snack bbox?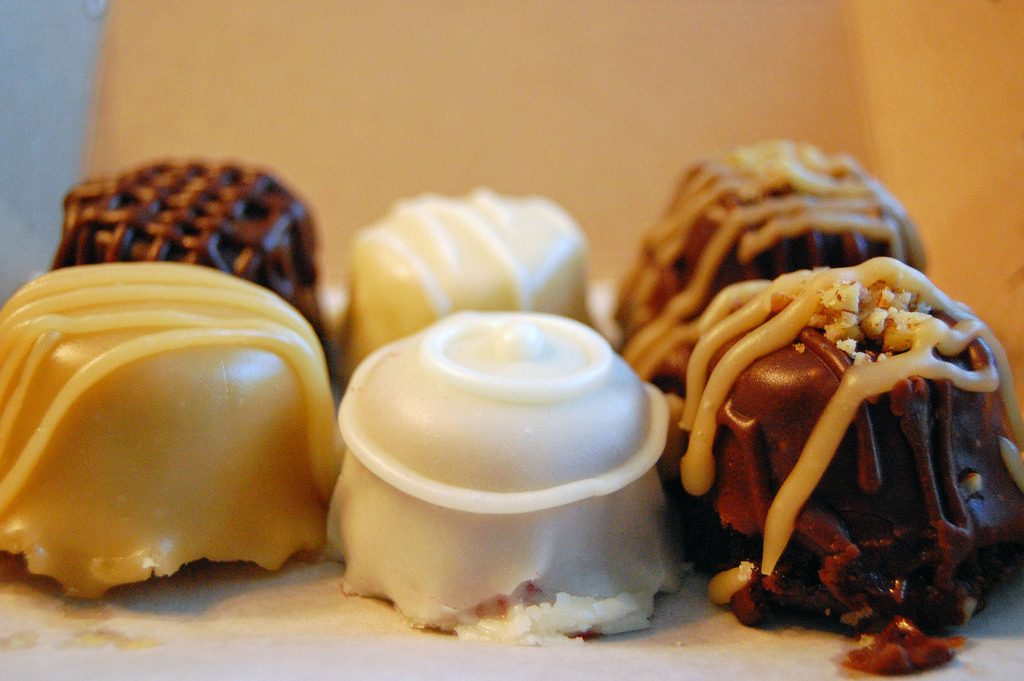
l=537, t=203, r=963, b=679
